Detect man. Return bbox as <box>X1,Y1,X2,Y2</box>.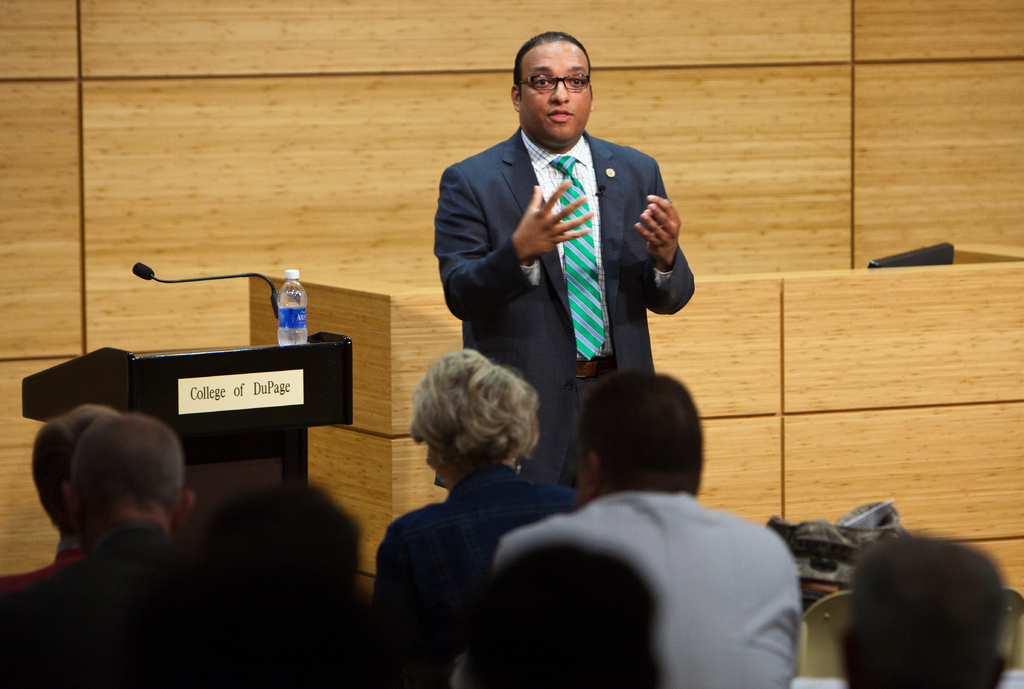
<box>460,375,822,688</box>.
